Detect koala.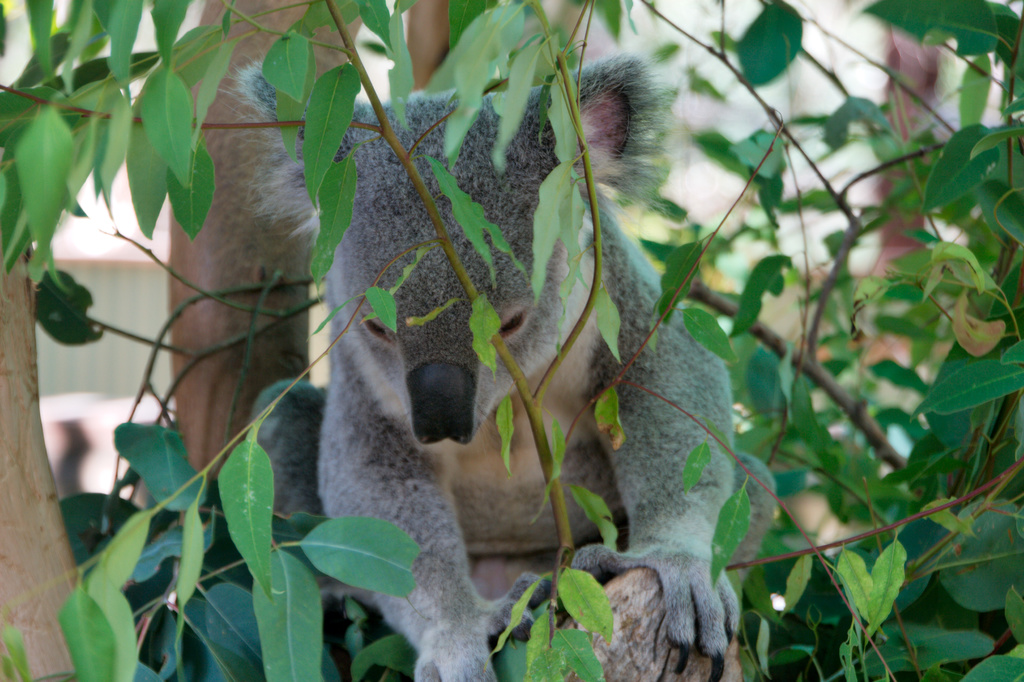
Detected at bbox=(214, 40, 776, 681).
